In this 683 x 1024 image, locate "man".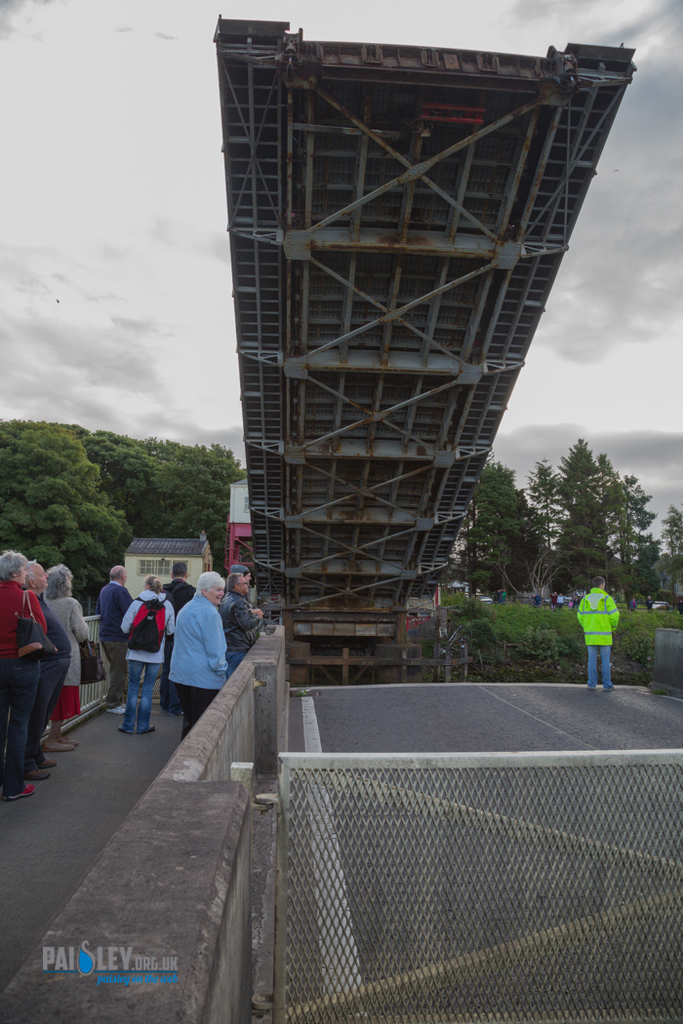
Bounding box: {"x1": 575, "y1": 573, "x2": 622, "y2": 690}.
